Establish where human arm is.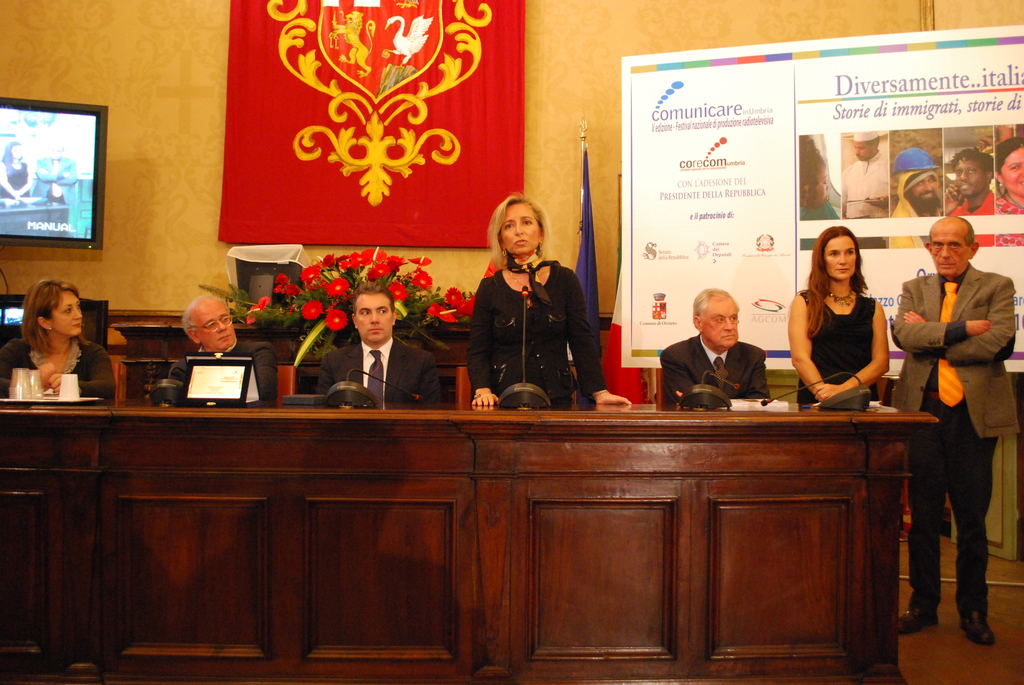
Established at {"left": 464, "top": 278, "right": 502, "bottom": 407}.
